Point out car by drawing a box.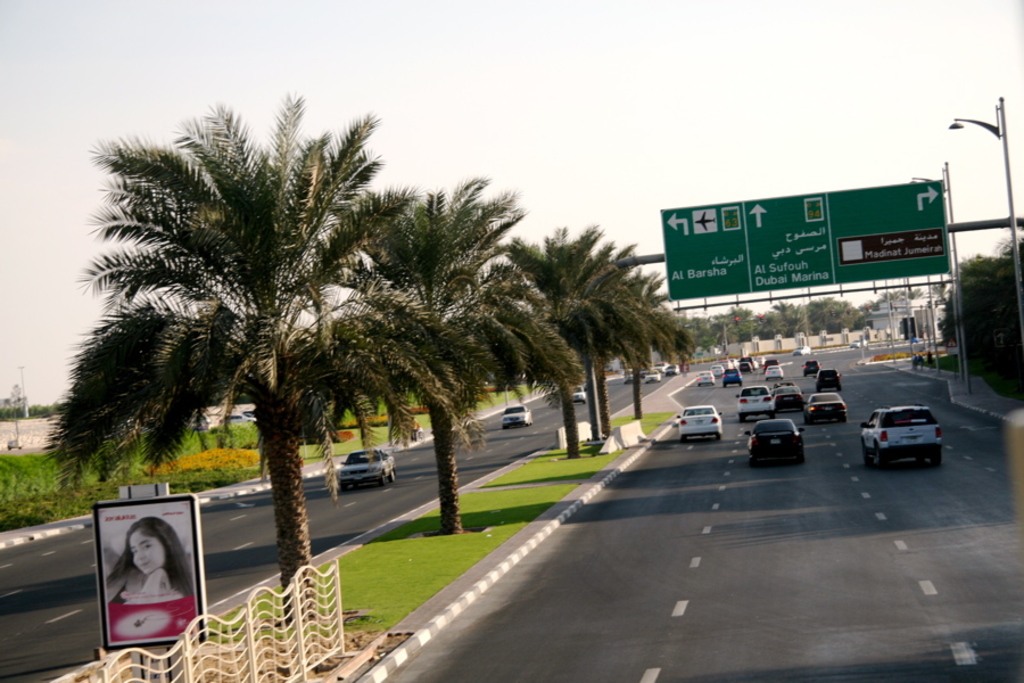
793/346/811/357.
